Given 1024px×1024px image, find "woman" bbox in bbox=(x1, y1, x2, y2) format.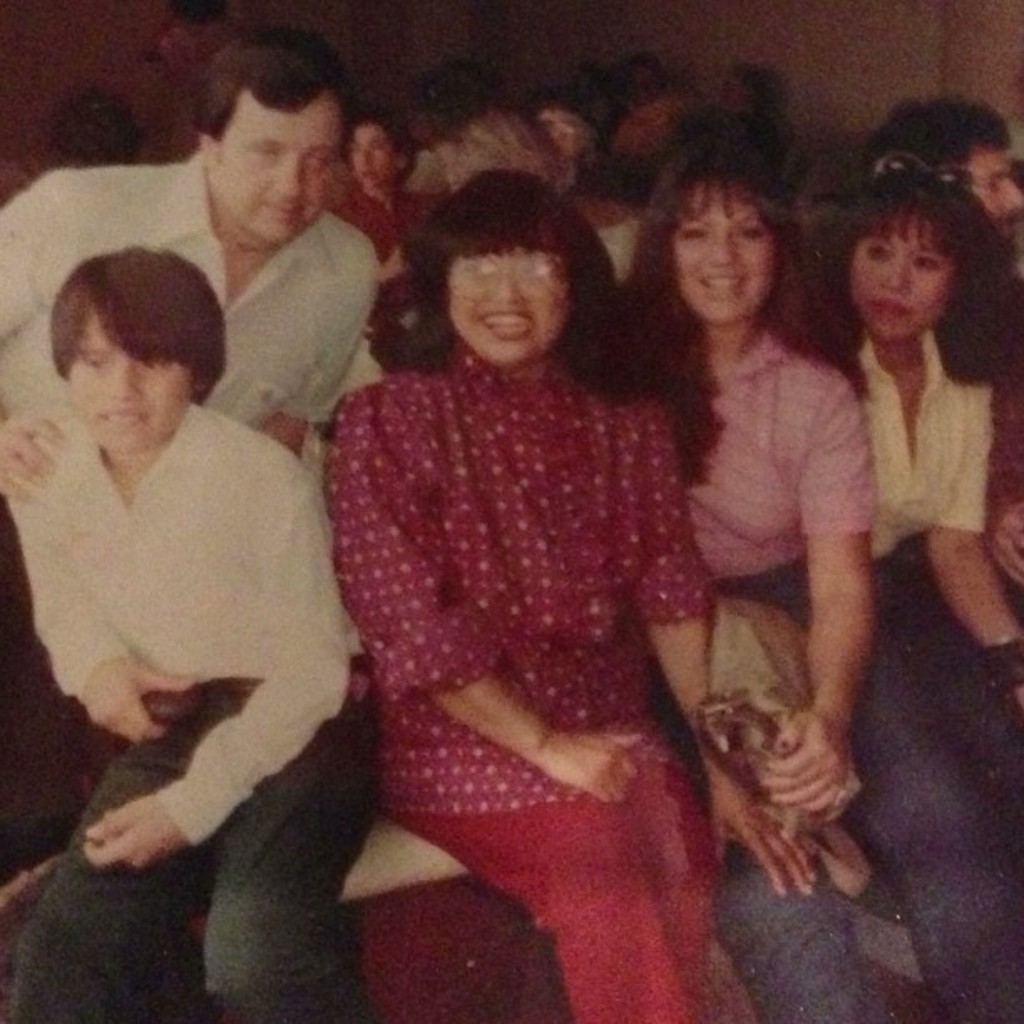
bbox=(325, 172, 810, 1022).
